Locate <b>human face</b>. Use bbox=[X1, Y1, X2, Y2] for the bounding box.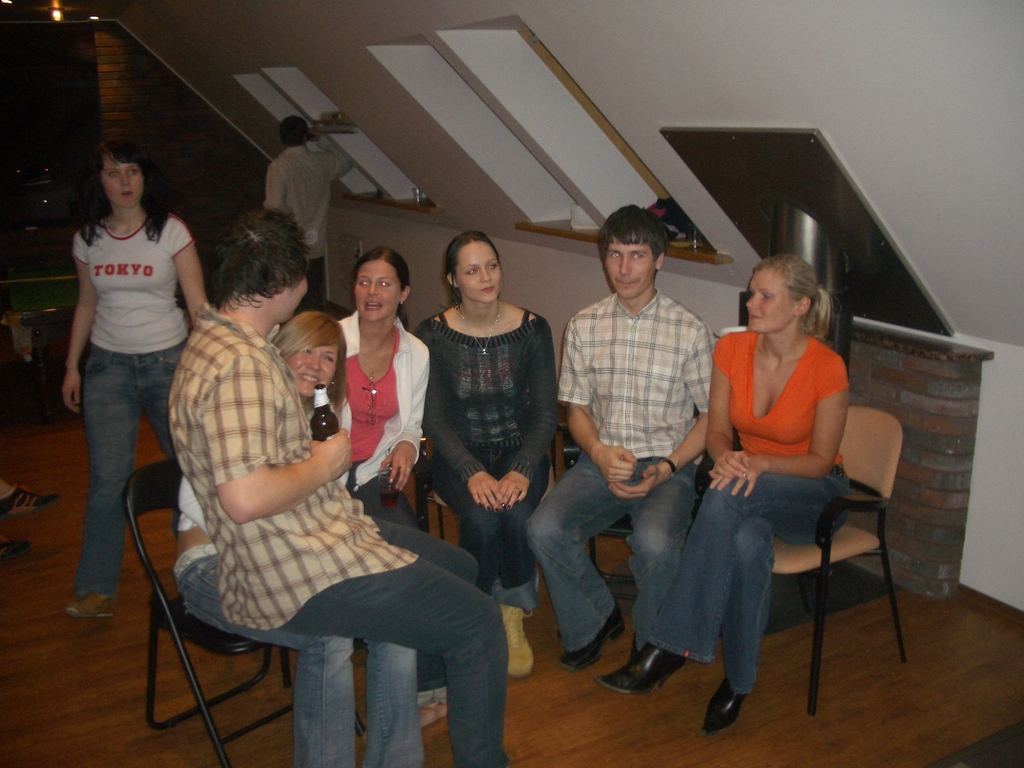
bbox=[291, 343, 337, 397].
